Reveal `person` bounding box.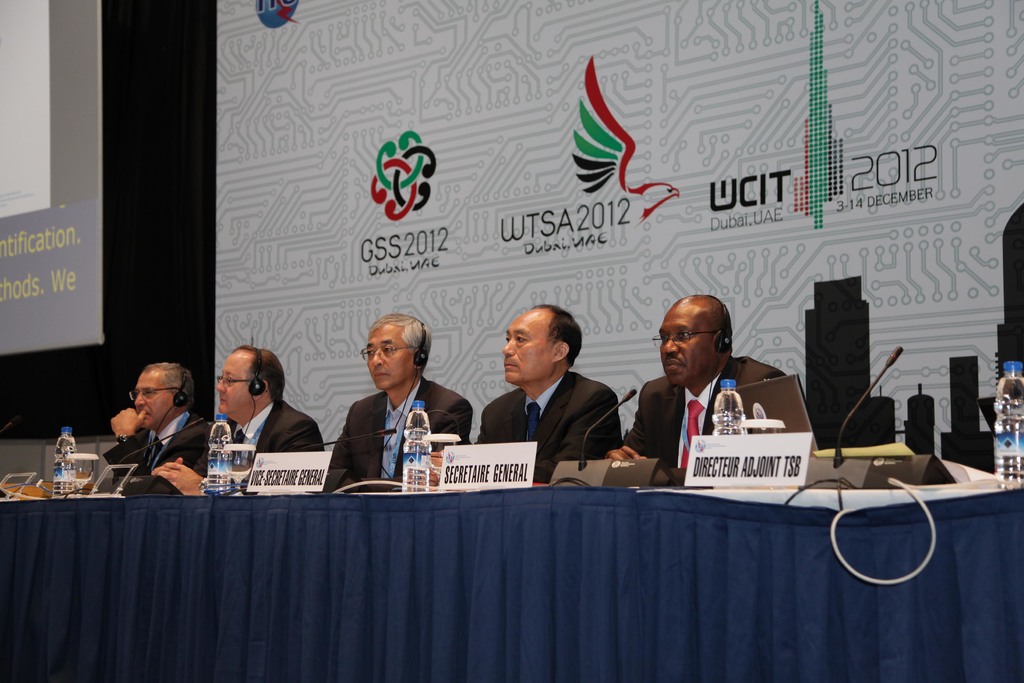
Revealed: <box>104,364,212,484</box>.
